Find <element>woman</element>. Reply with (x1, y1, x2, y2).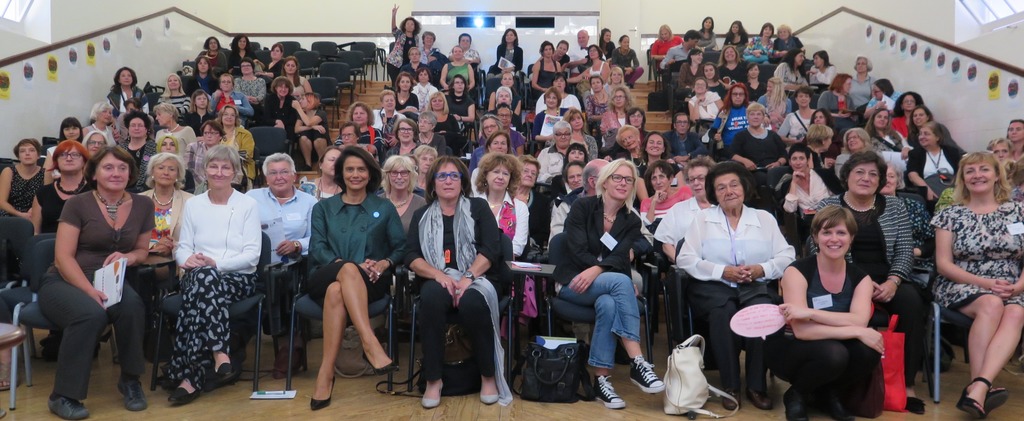
(148, 100, 195, 161).
